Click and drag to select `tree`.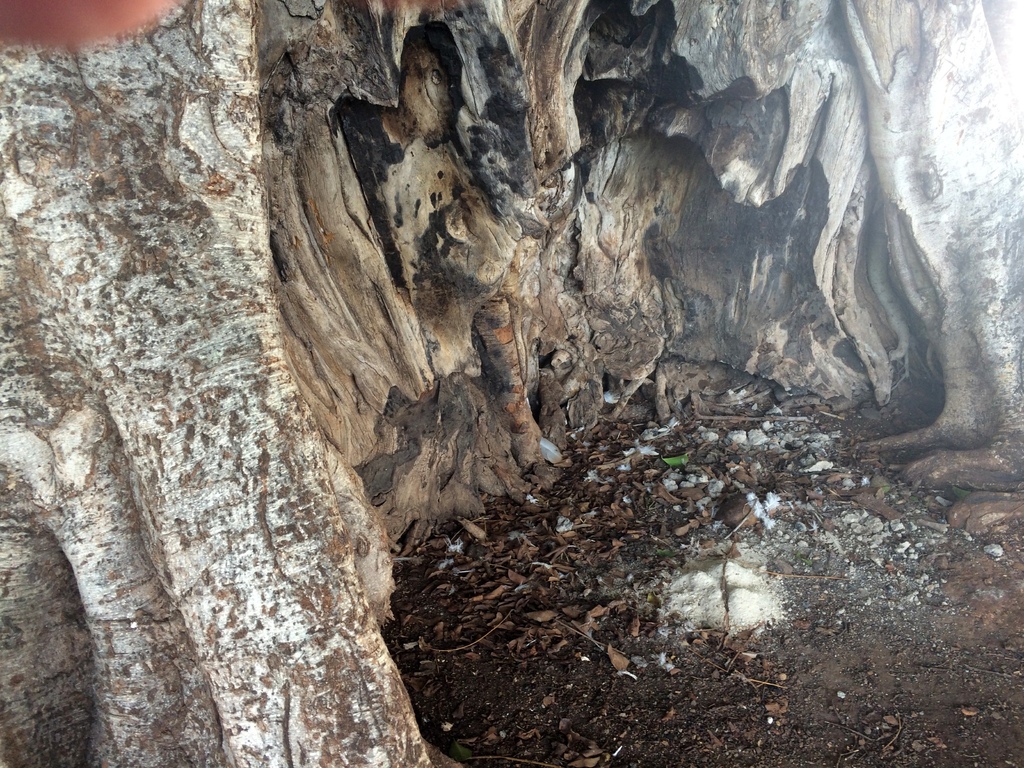
Selection: [x1=0, y1=0, x2=1023, y2=767].
